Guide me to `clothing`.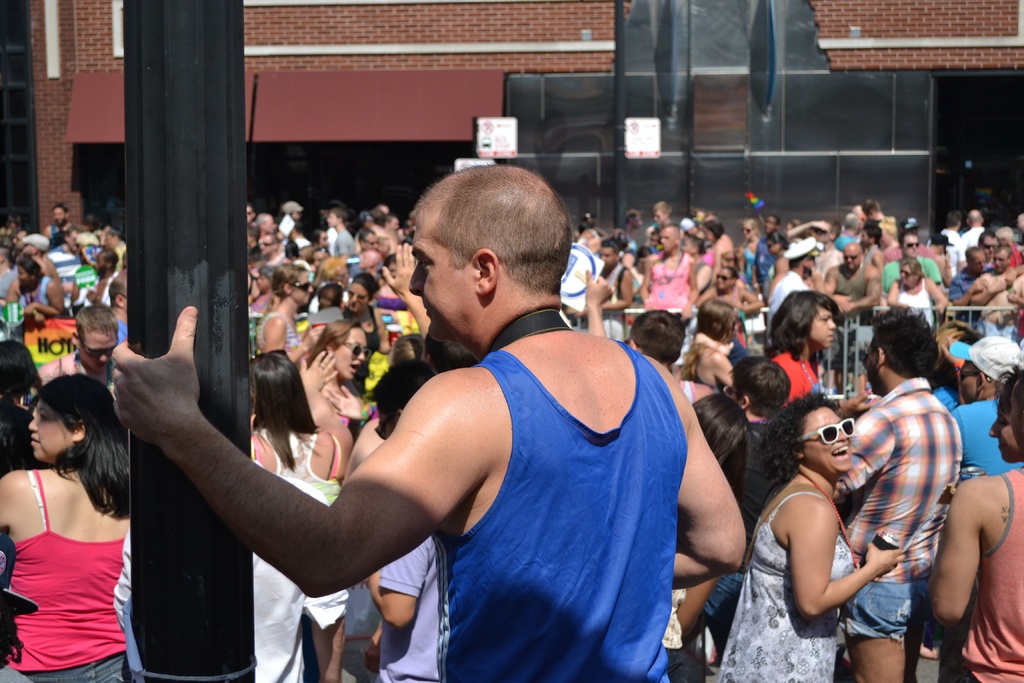
Guidance: 961 470 1023 682.
